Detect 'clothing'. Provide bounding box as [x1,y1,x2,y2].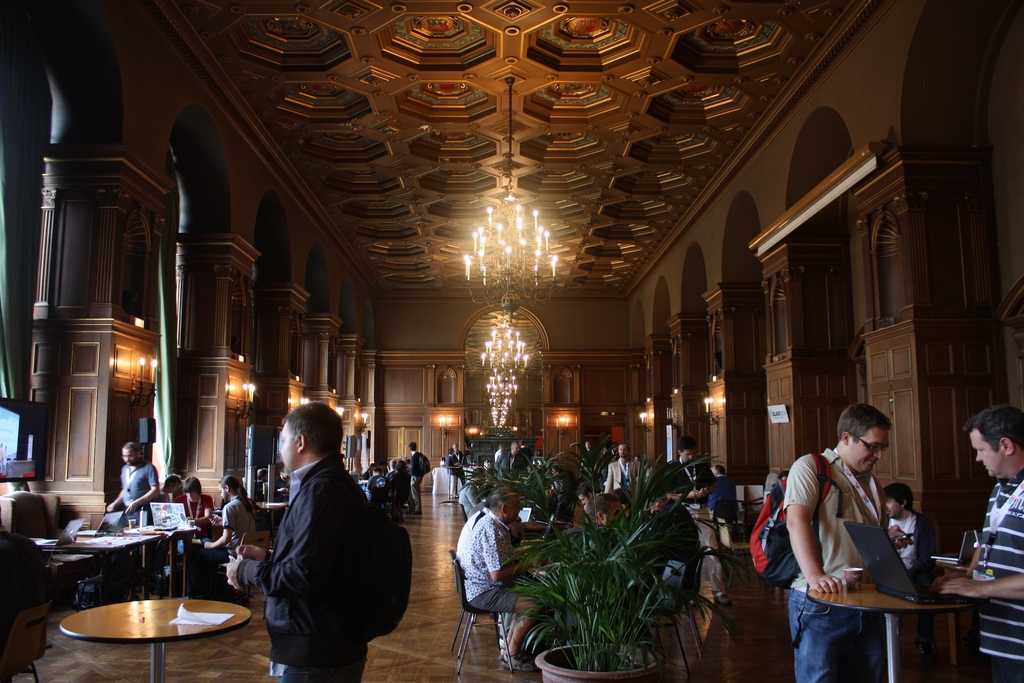
[884,500,924,563].
